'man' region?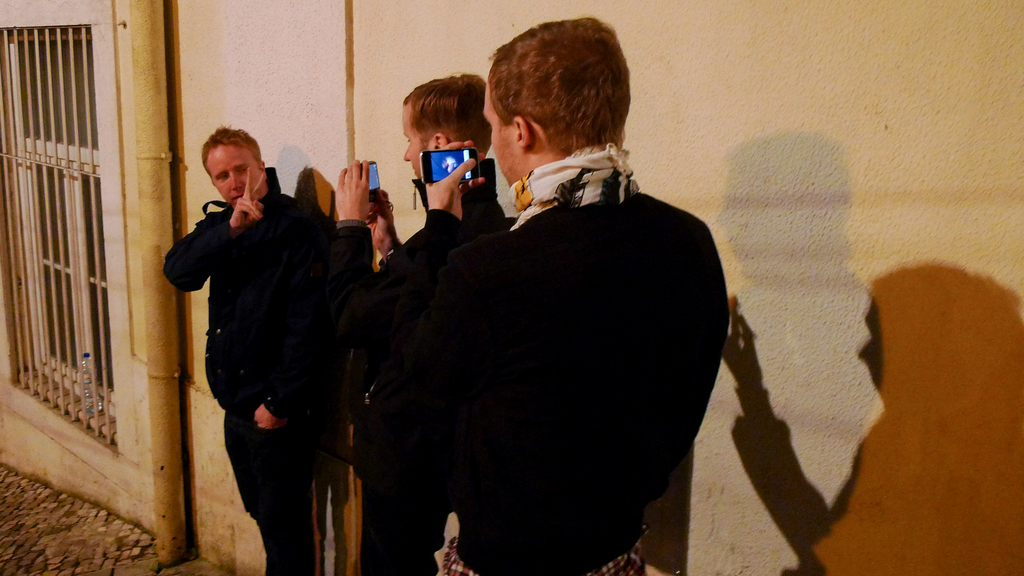
<box>327,78,503,429</box>
